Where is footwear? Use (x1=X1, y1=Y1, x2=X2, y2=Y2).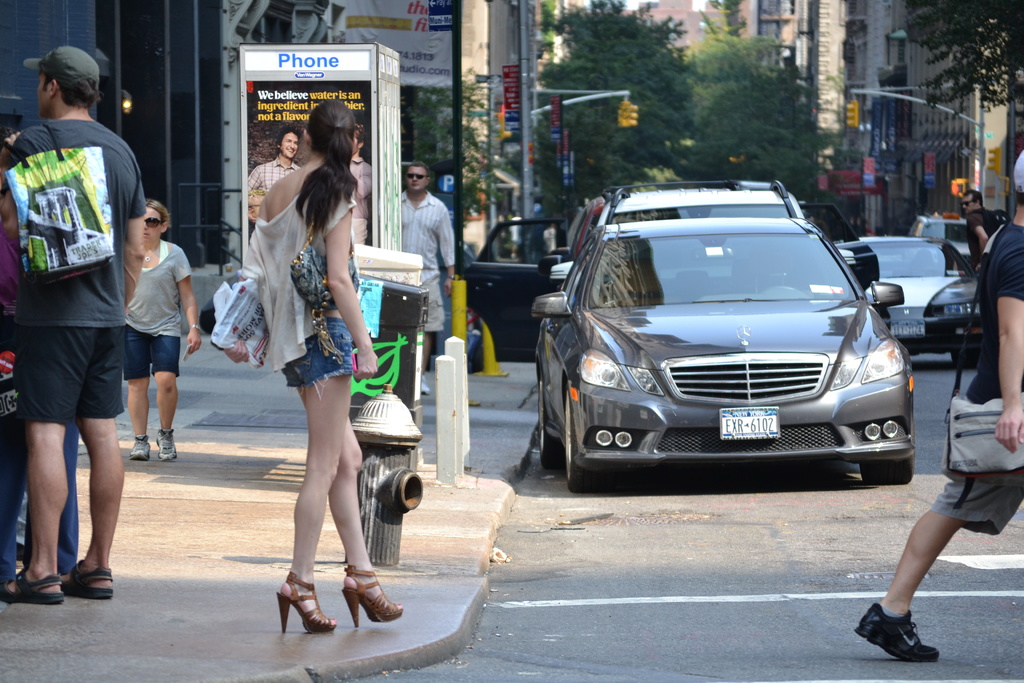
(x1=859, y1=599, x2=939, y2=664).
